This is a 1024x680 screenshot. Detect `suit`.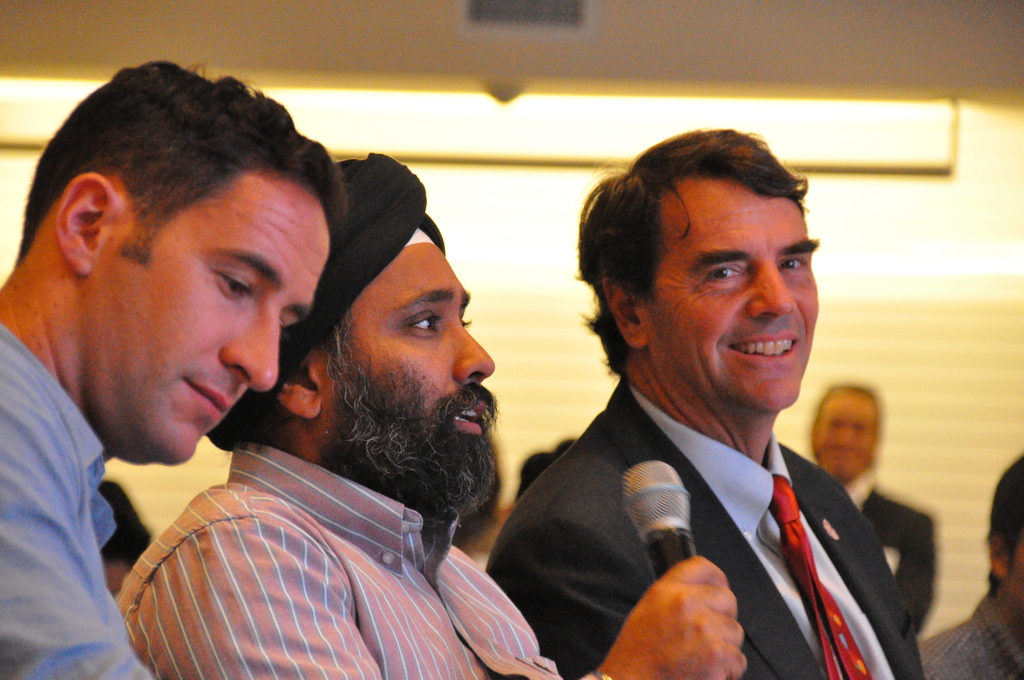
detection(499, 375, 936, 679).
